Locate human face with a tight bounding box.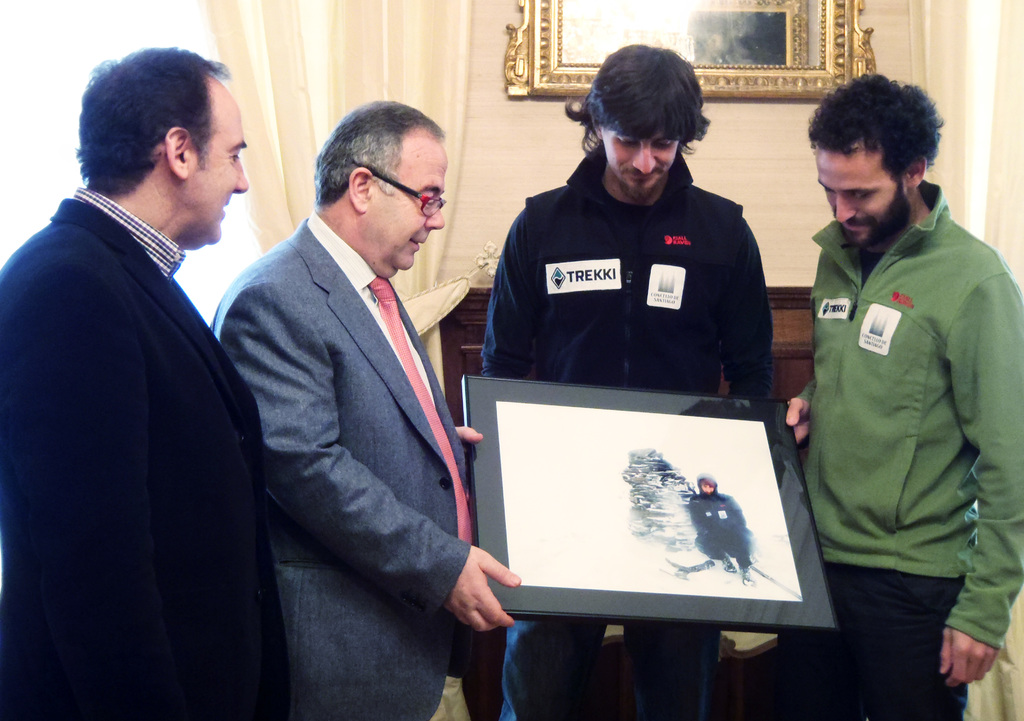
locate(193, 76, 252, 239).
